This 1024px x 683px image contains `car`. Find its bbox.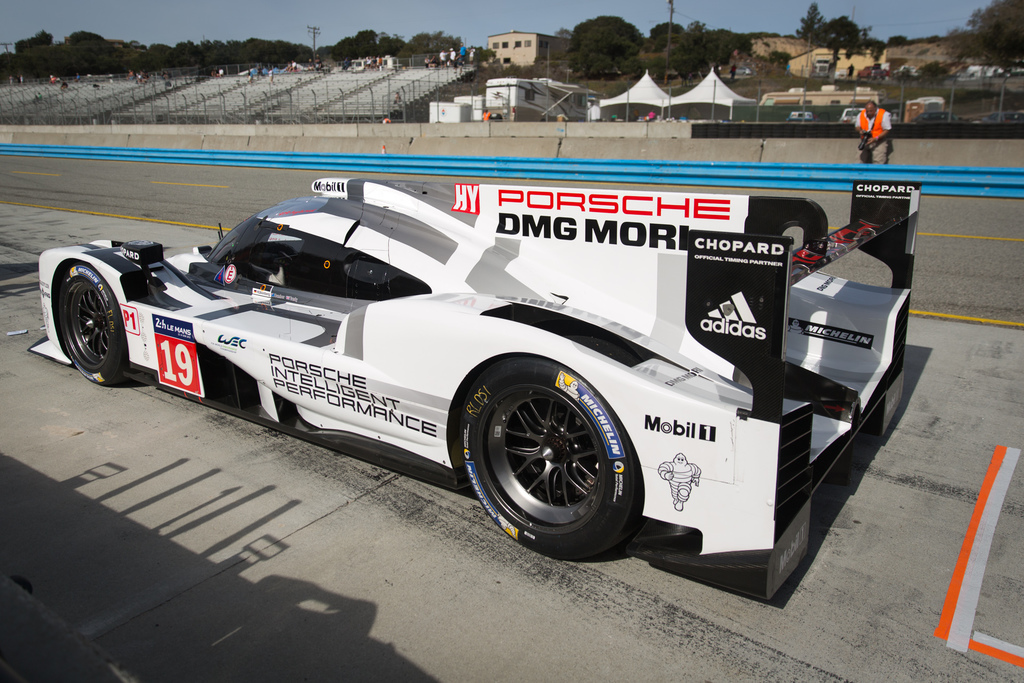
729,63,753,75.
